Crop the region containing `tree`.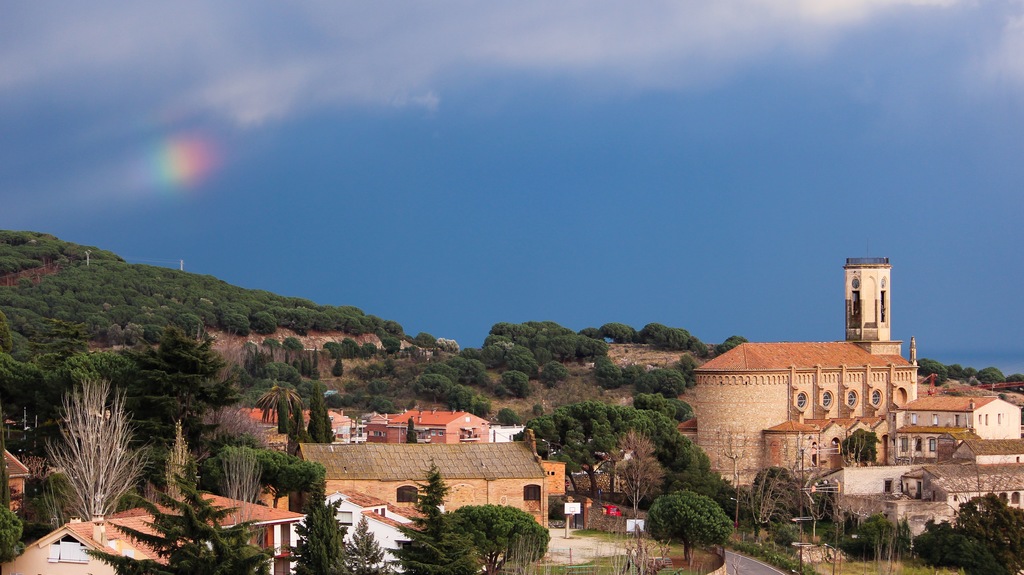
Crop region: [left=84, top=477, right=273, bottom=574].
